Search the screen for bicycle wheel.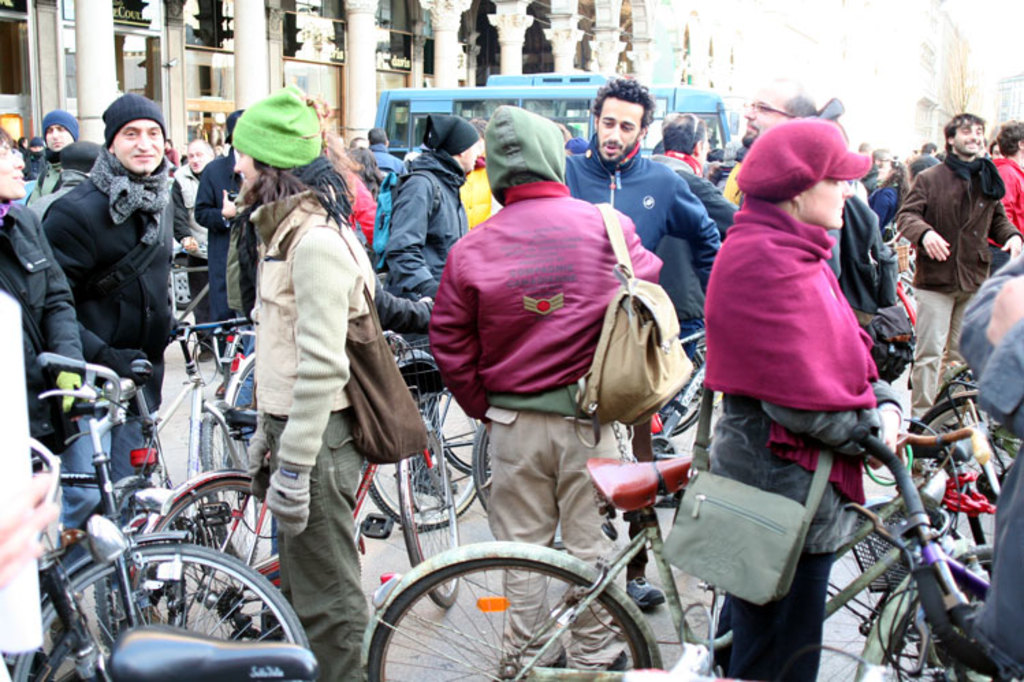
Found at <bbox>879, 545, 1023, 681</bbox>.
